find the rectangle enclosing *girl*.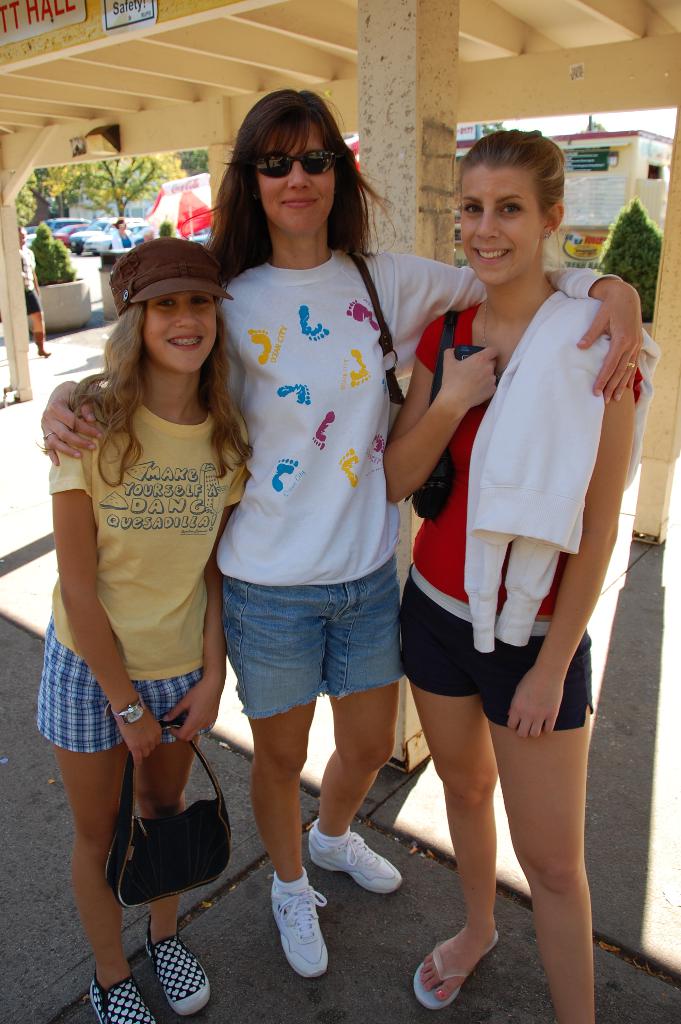
box=[40, 89, 648, 981].
